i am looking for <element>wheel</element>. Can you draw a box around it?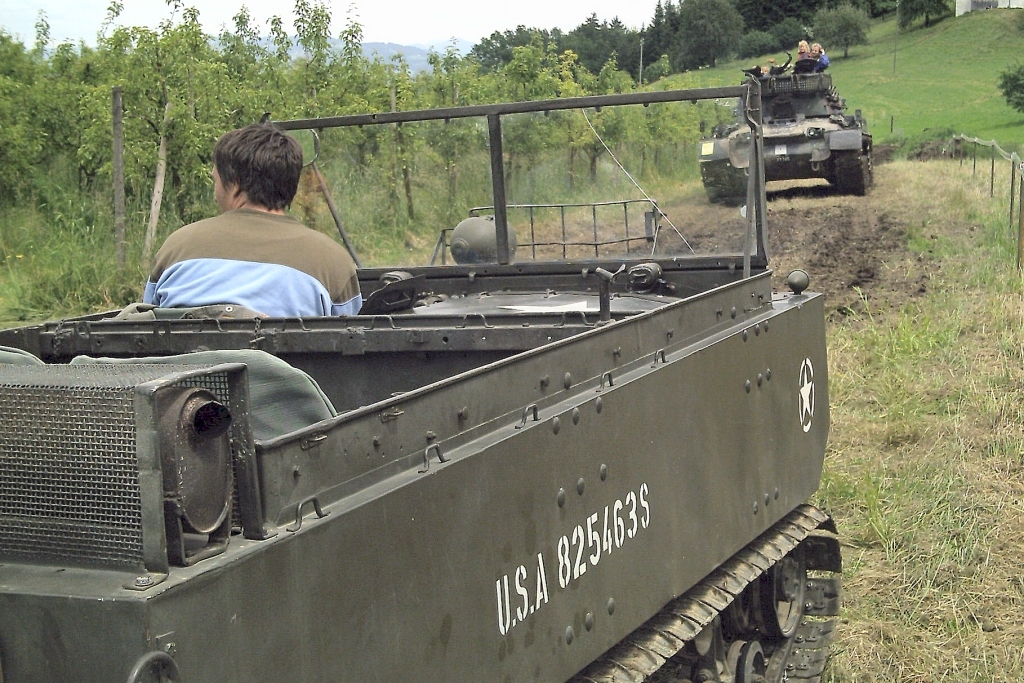
Sure, the bounding box is l=717, t=513, r=838, b=657.
